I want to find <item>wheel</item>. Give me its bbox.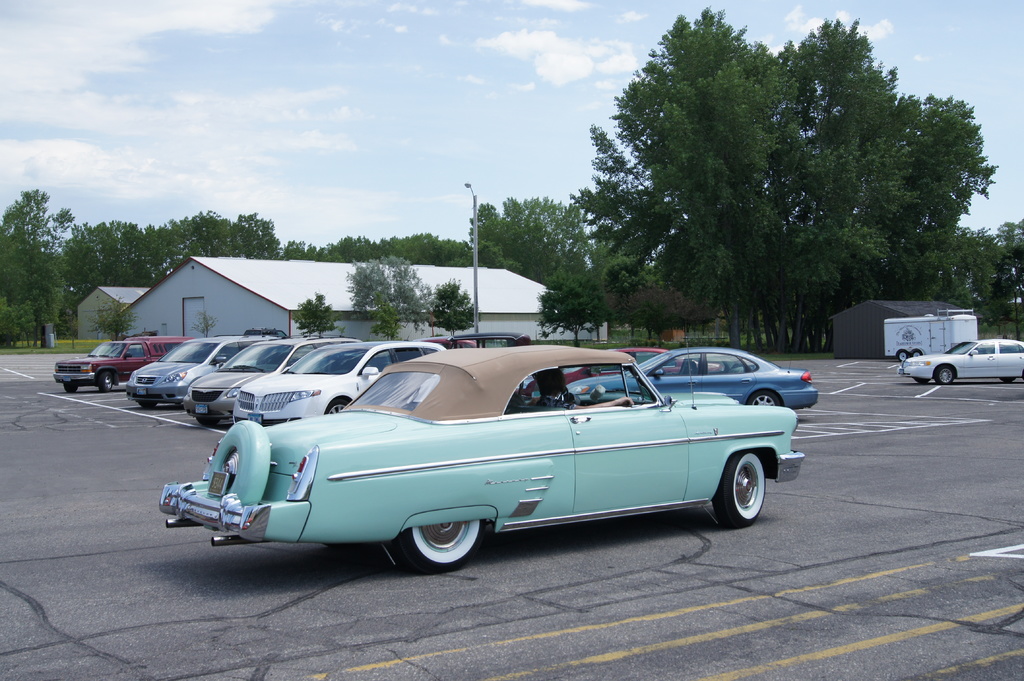
[929,357,963,385].
